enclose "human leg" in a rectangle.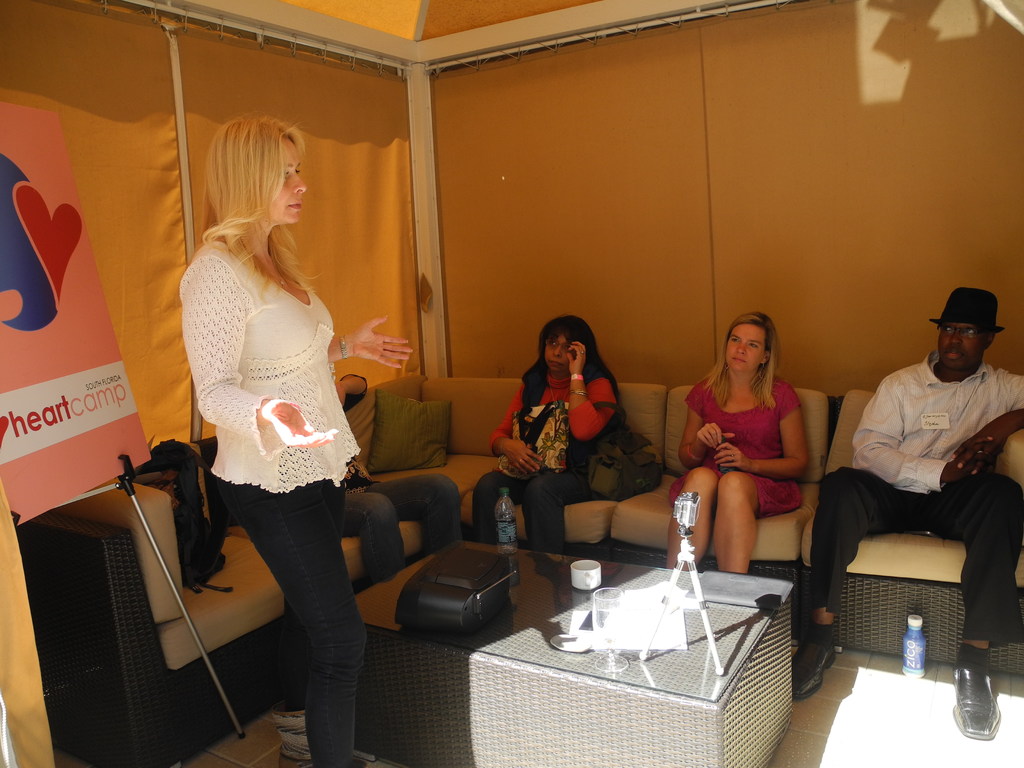
287 418 375 767.
